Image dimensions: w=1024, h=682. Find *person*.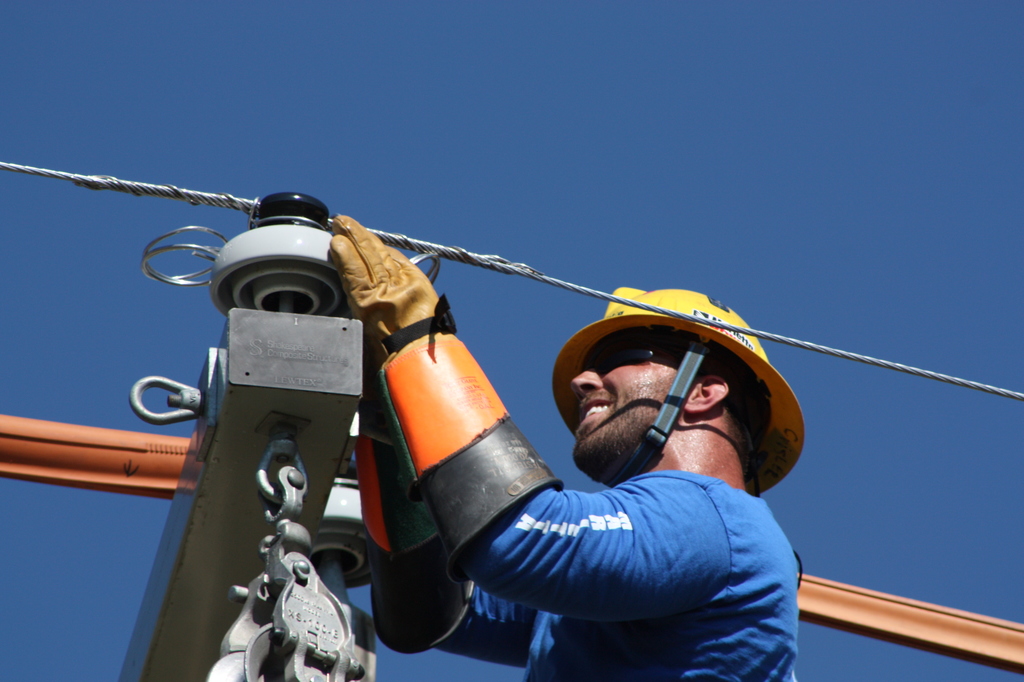
region(269, 211, 899, 681).
